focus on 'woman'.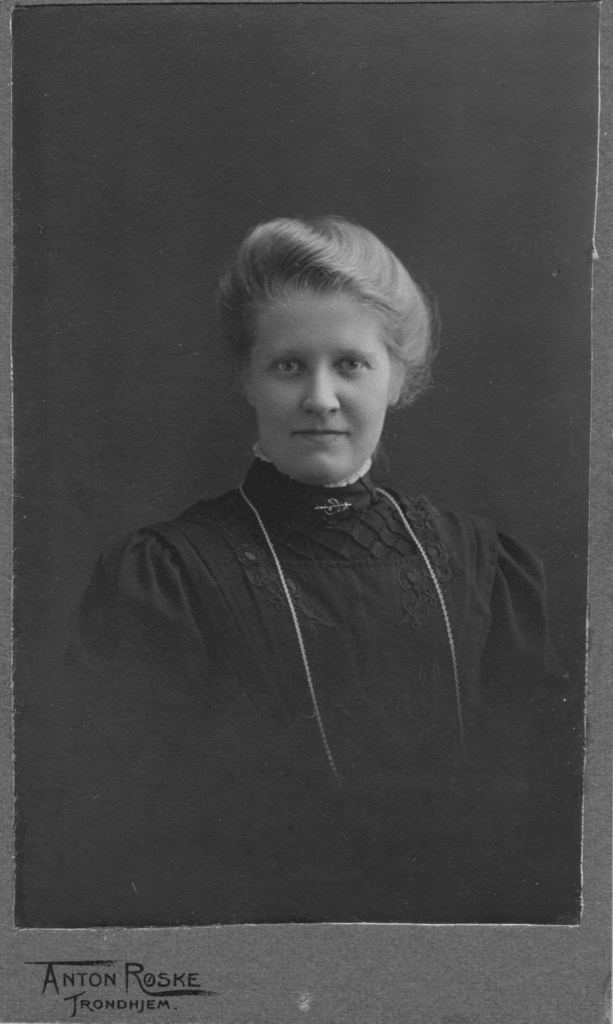
Focused at [62, 213, 545, 927].
